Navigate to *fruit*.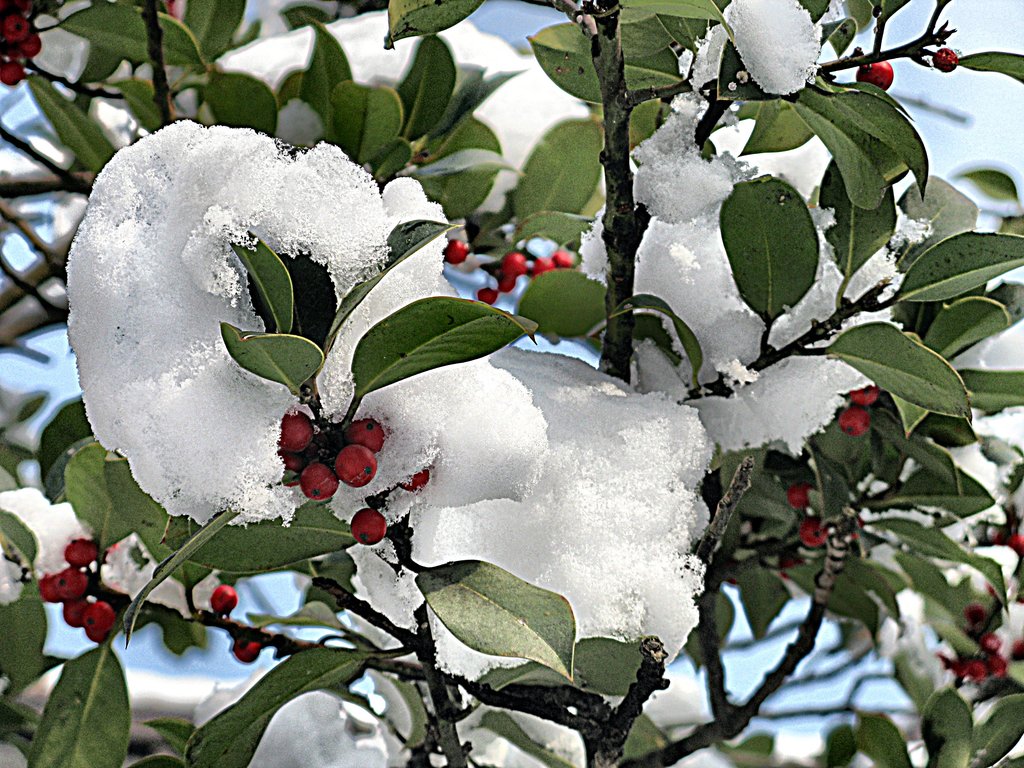
Navigation target: bbox(784, 540, 808, 573).
